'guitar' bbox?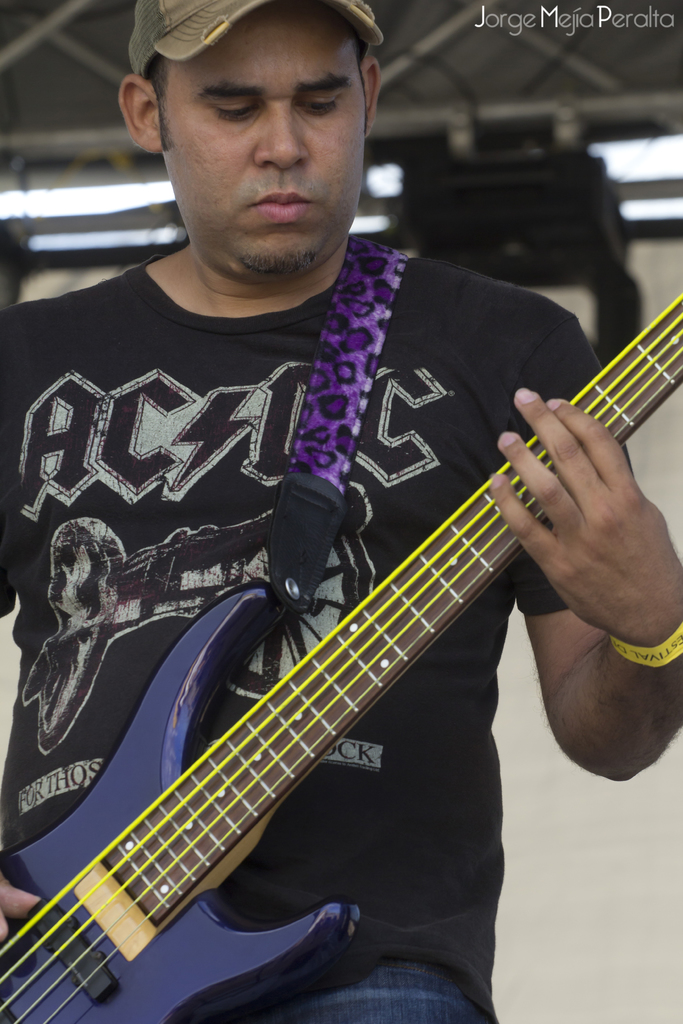
<box>0,292,682,1023</box>
